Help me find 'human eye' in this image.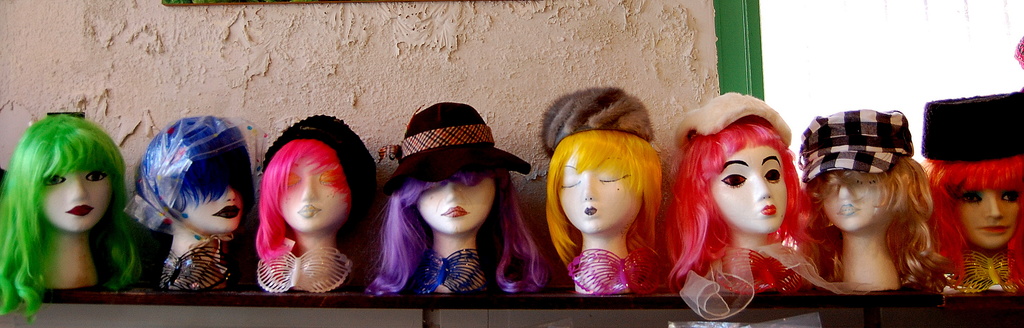
Found it: x1=721, y1=174, x2=747, y2=190.
